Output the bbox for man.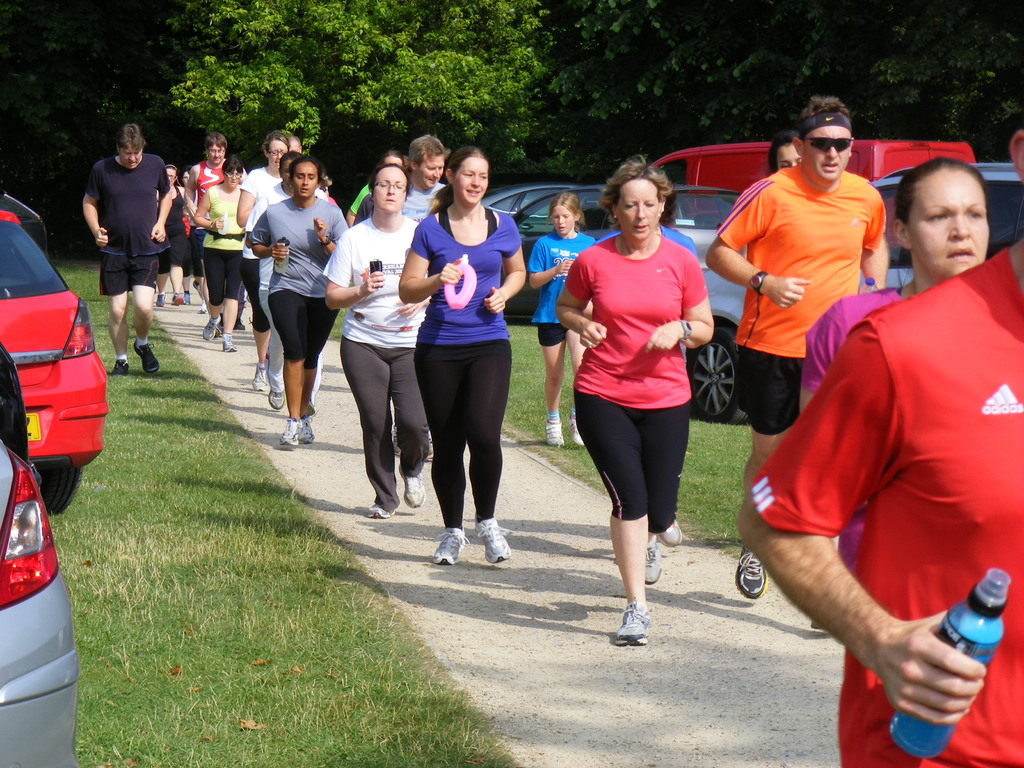
x1=77, y1=125, x2=170, y2=345.
